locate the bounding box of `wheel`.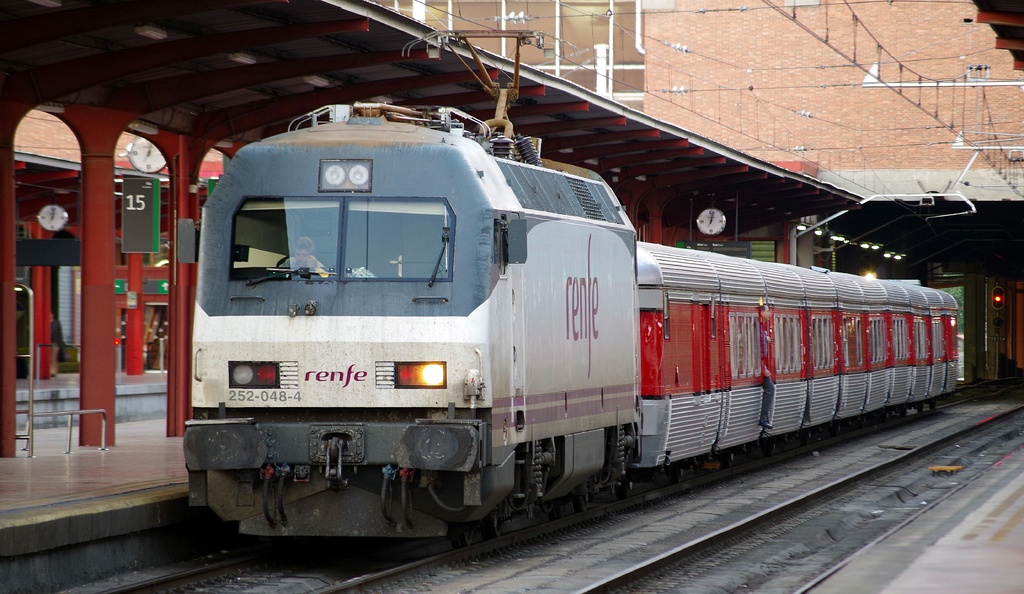
Bounding box: <bbox>806, 427, 815, 440</bbox>.
